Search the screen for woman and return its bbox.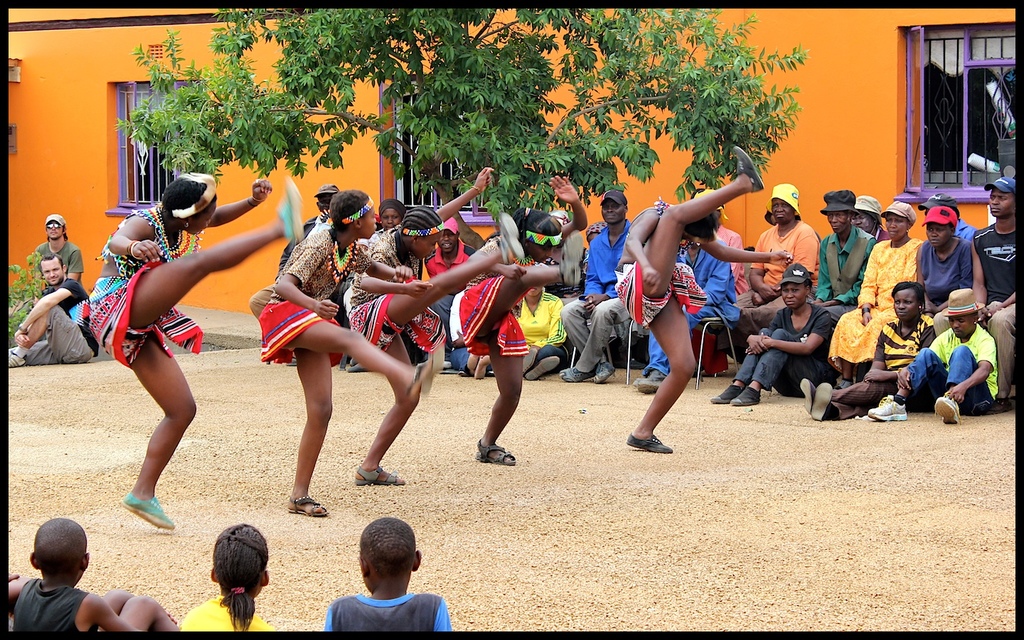
Found: [512,281,565,382].
